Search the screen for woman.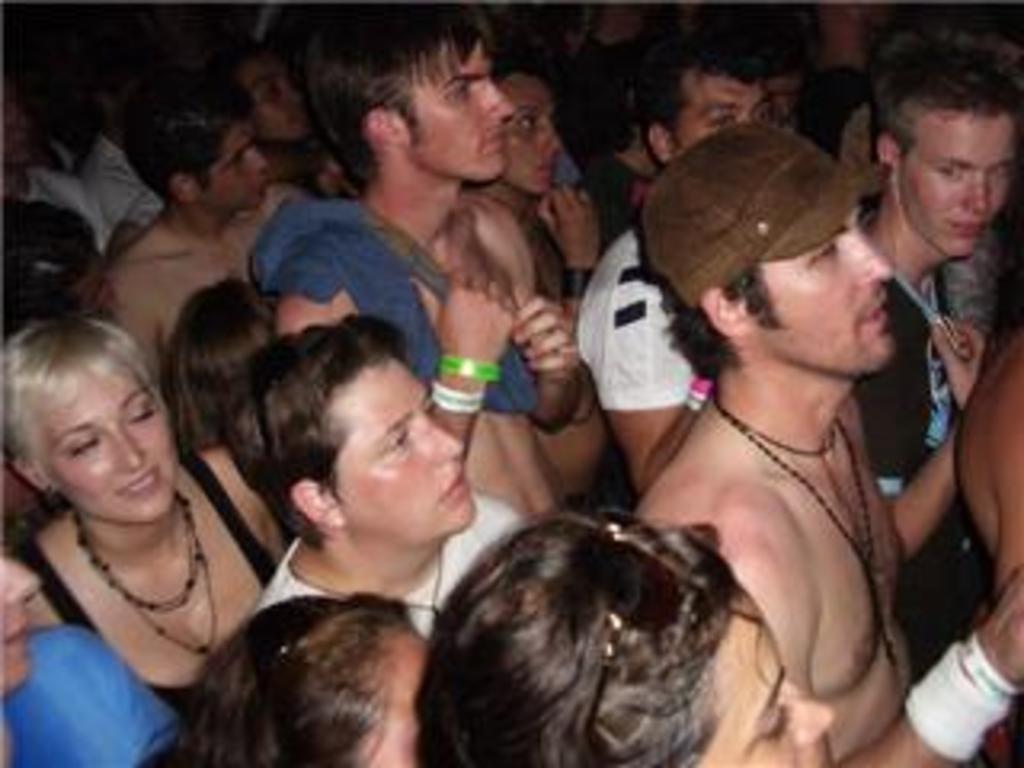
Found at bbox(131, 592, 432, 765).
